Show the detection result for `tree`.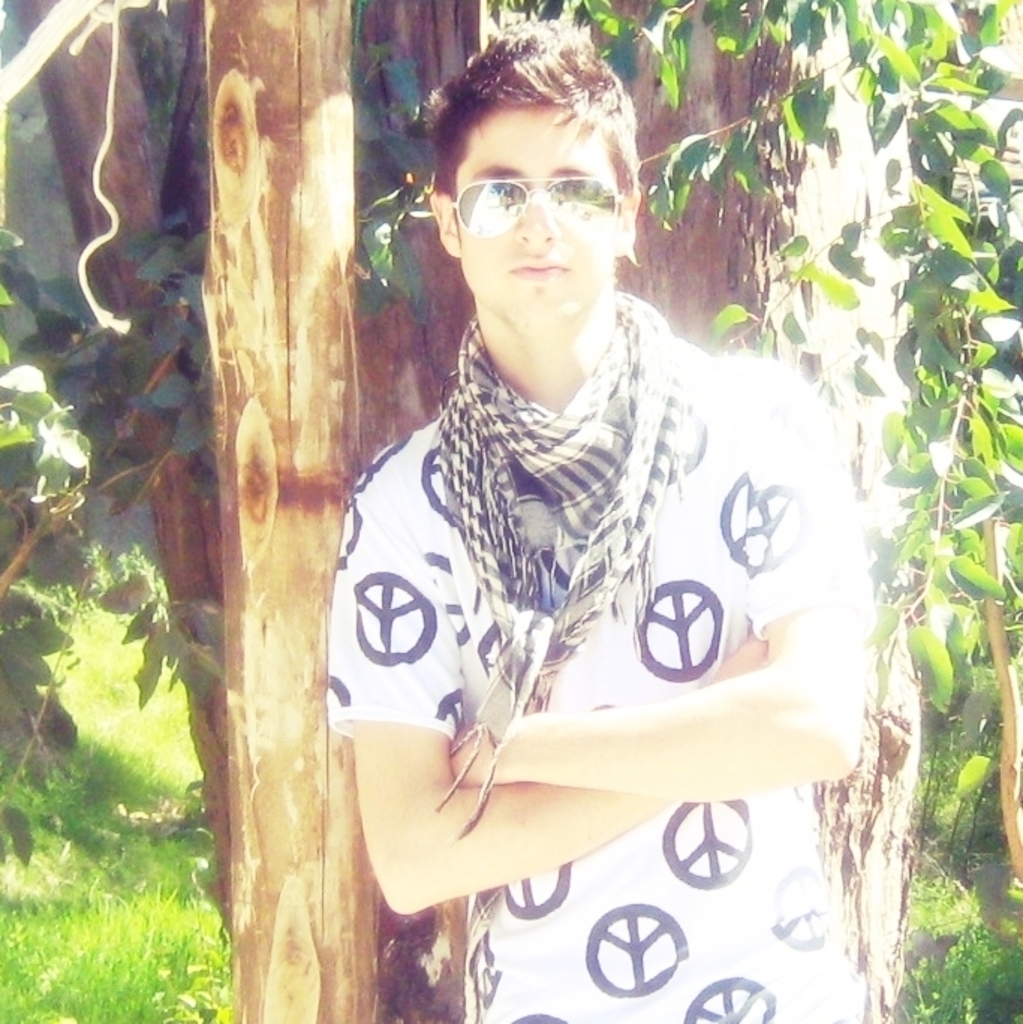
select_region(547, 0, 1022, 1020).
